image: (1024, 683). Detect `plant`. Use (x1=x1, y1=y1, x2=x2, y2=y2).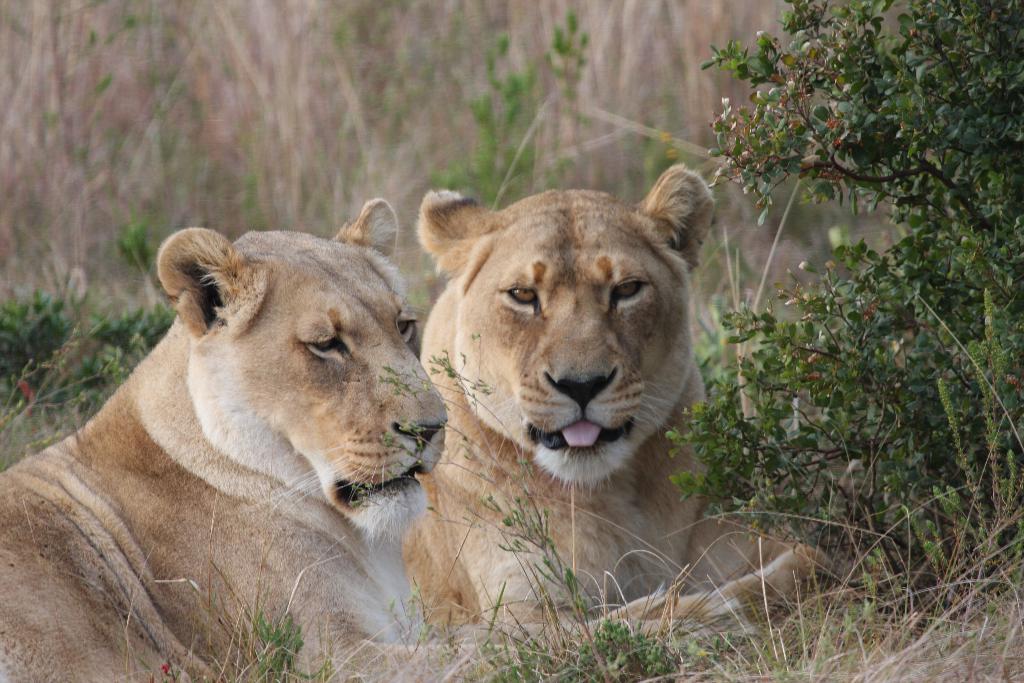
(x1=70, y1=304, x2=184, y2=425).
